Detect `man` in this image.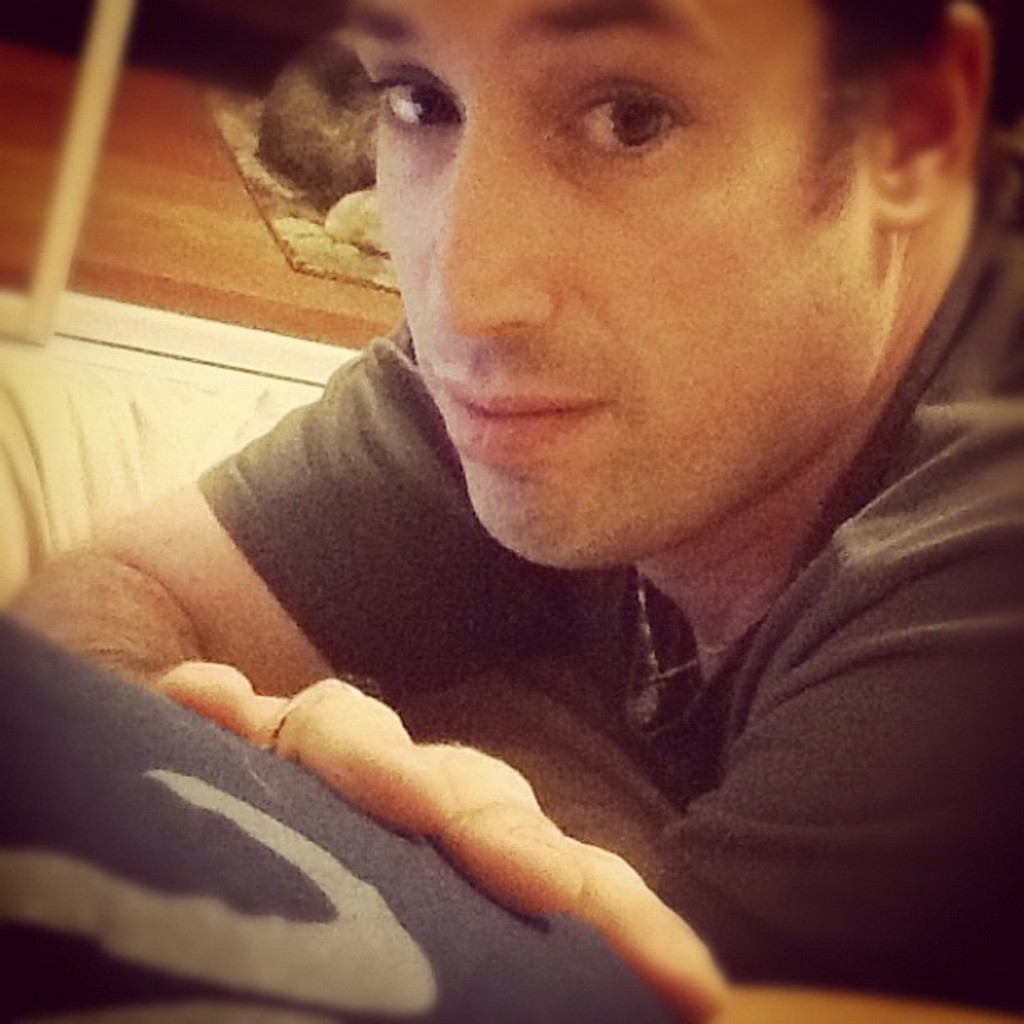
Detection: {"left": 32, "top": 0, "right": 1022, "bottom": 1022}.
